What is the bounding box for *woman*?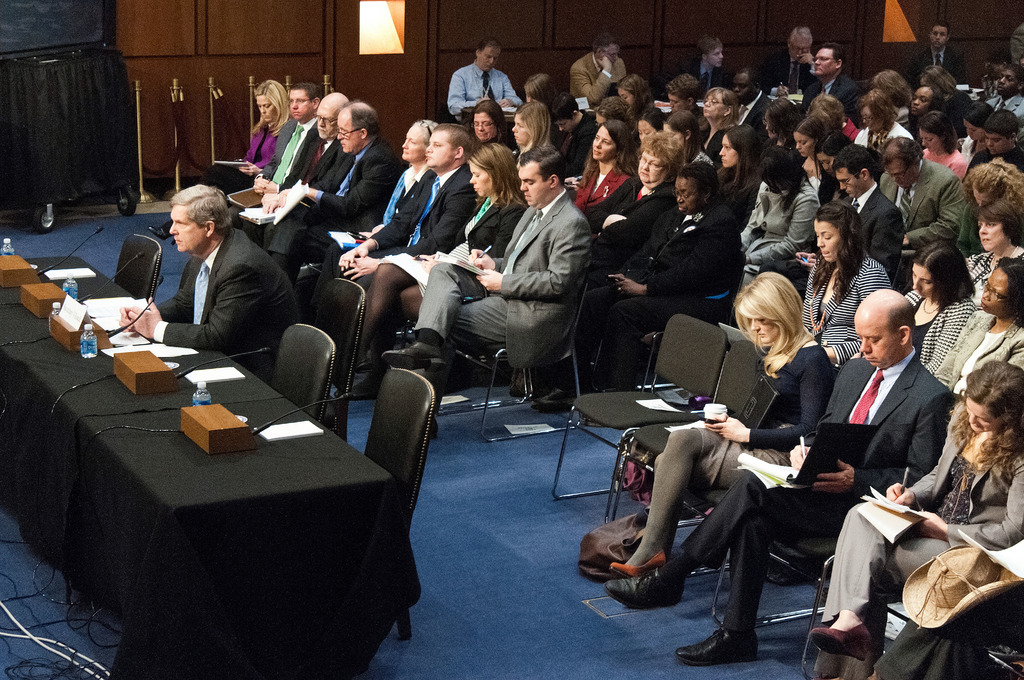
x1=356 y1=145 x2=523 y2=394.
